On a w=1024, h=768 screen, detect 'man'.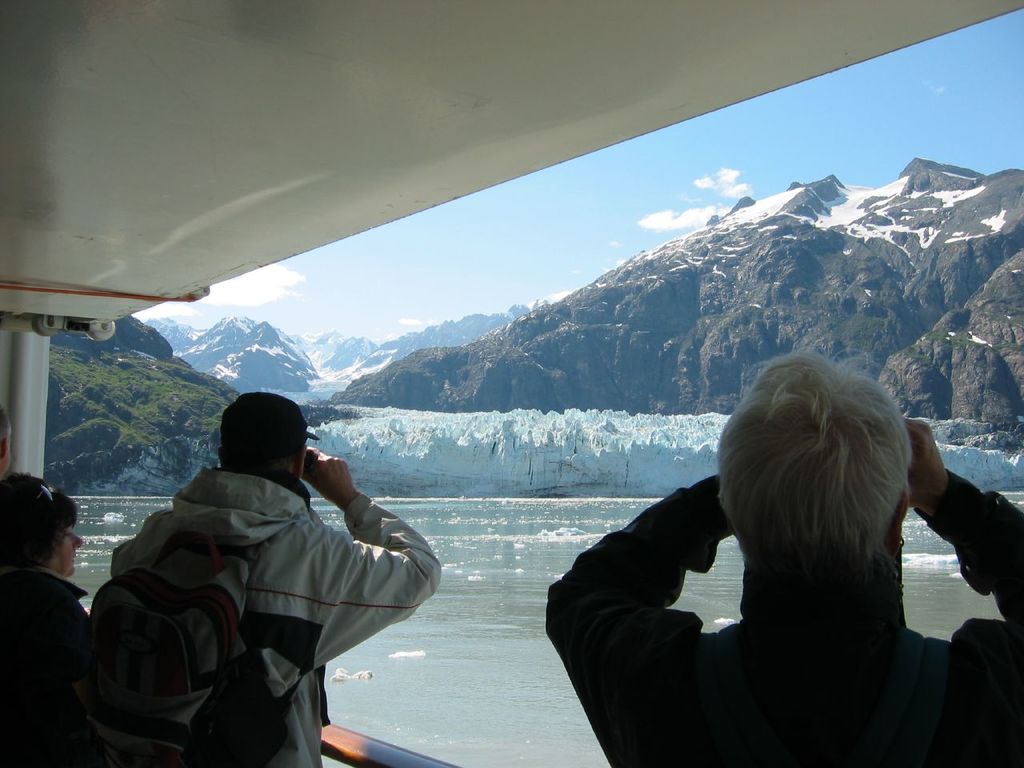
l=0, t=400, r=12, b=482.
